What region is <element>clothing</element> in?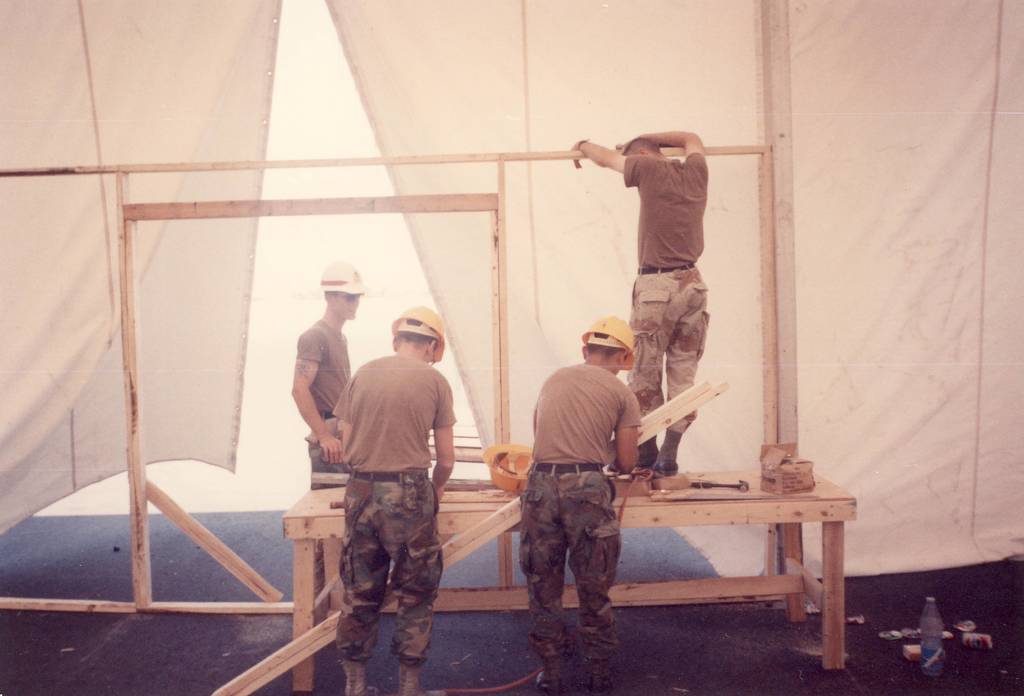
box(337, 470, 444, 666).
